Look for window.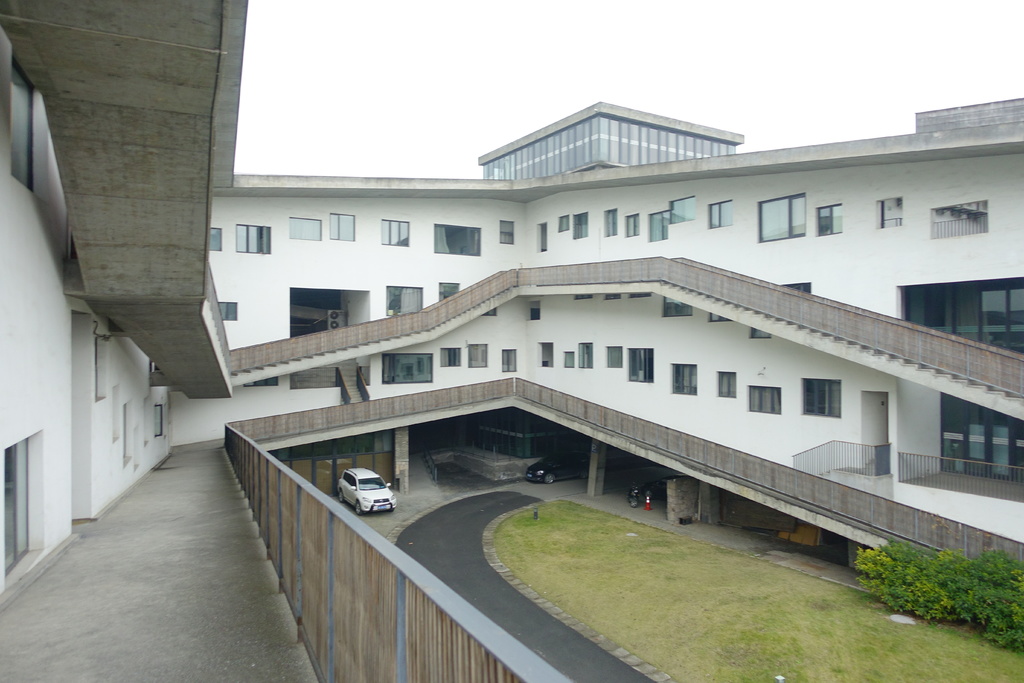
Found: box(204, 219, 229, 255).
